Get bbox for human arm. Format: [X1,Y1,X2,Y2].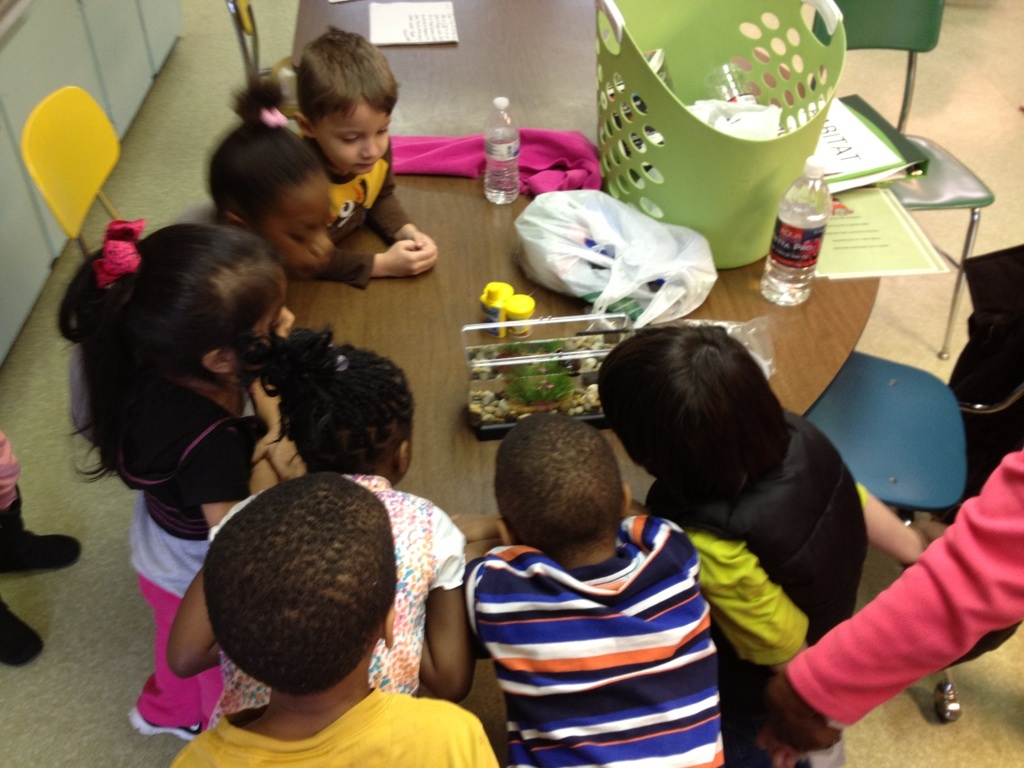
[356,135,435,273].
